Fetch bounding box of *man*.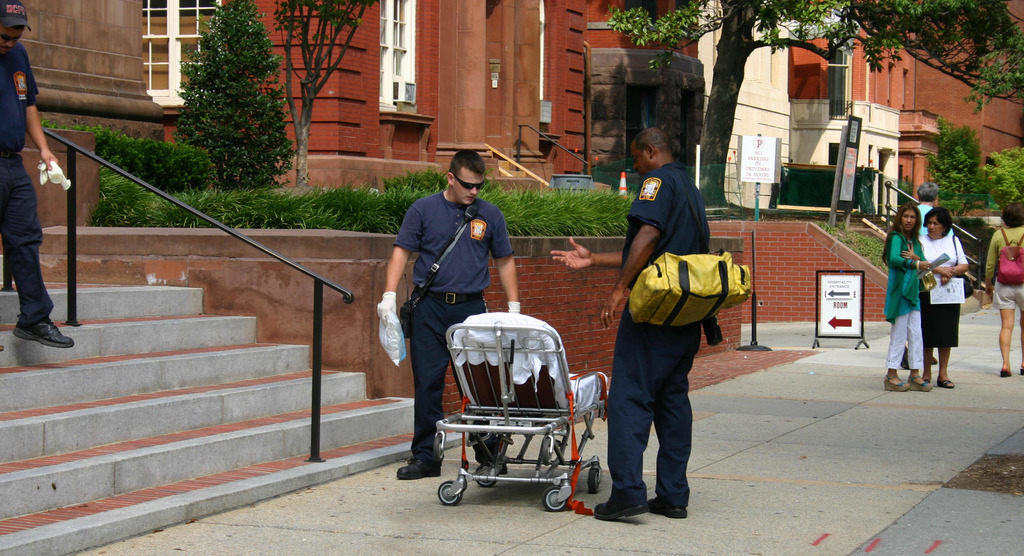
Bbox: BBox(0, 0, 79, 351).
